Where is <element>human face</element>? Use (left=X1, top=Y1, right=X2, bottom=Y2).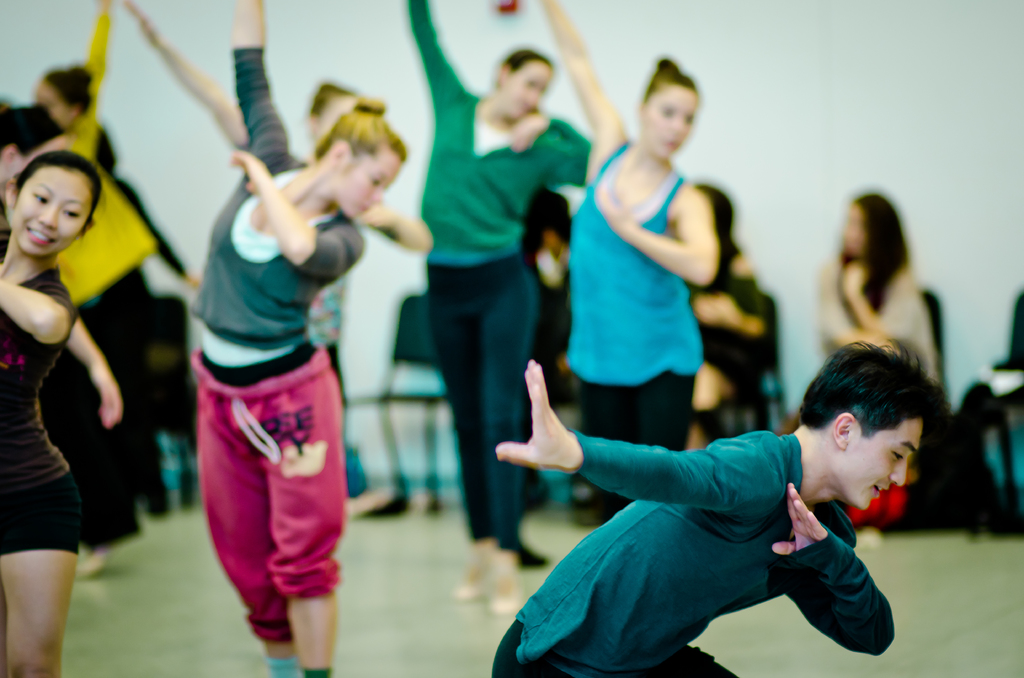
(left=12, top=131, right=63, bottom=179).
